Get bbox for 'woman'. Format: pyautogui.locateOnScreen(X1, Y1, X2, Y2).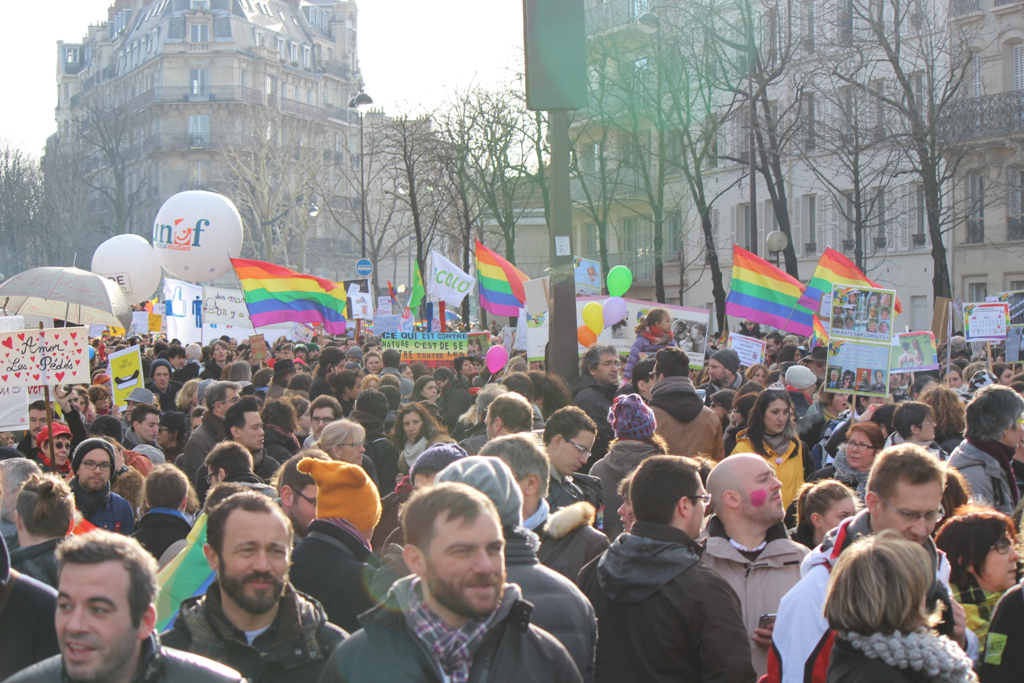
pyautogui.locateOnScreen(364, 373, 380, 390).
